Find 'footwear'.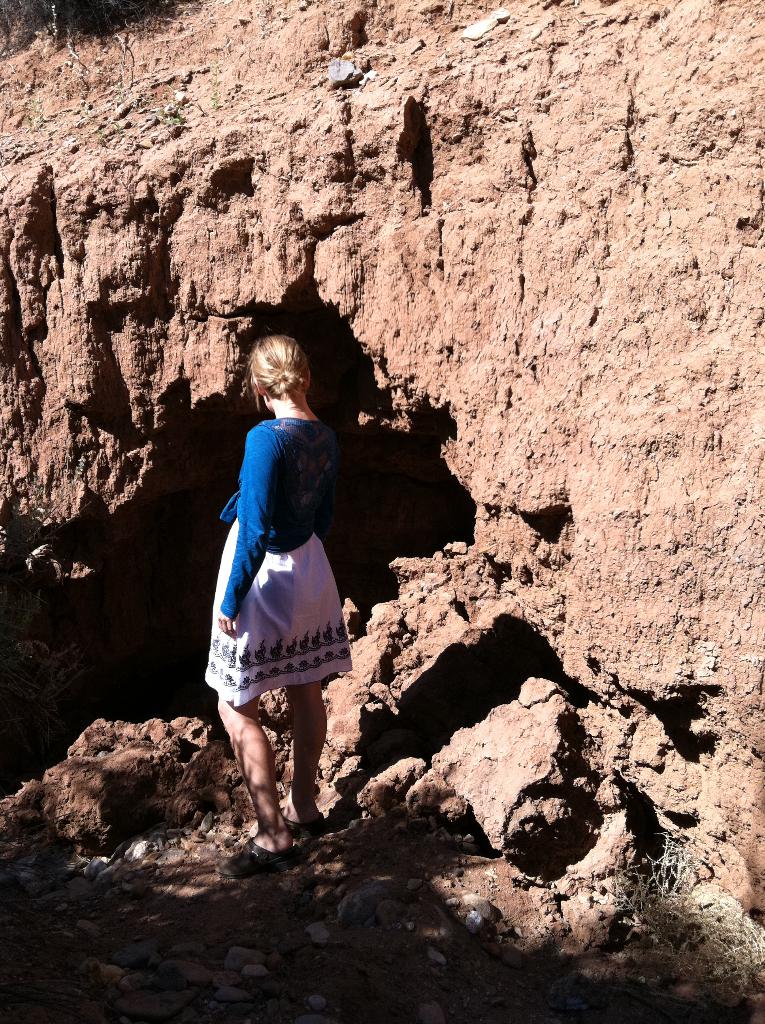
rect(221, 841, 286, 877).
